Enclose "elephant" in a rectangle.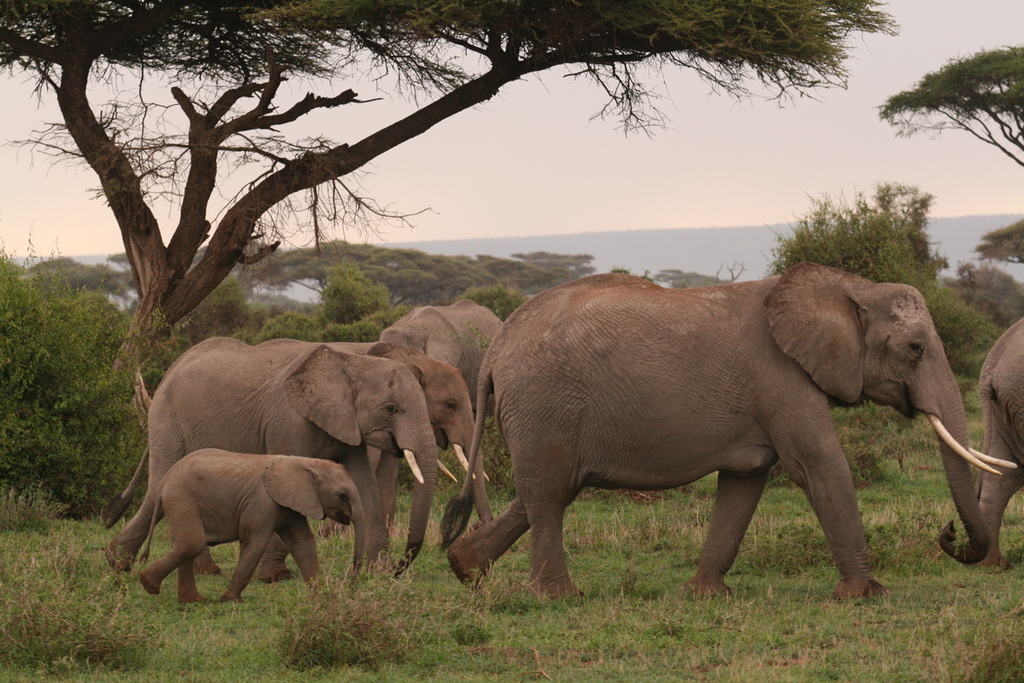
(105, 334, 439, 598).
